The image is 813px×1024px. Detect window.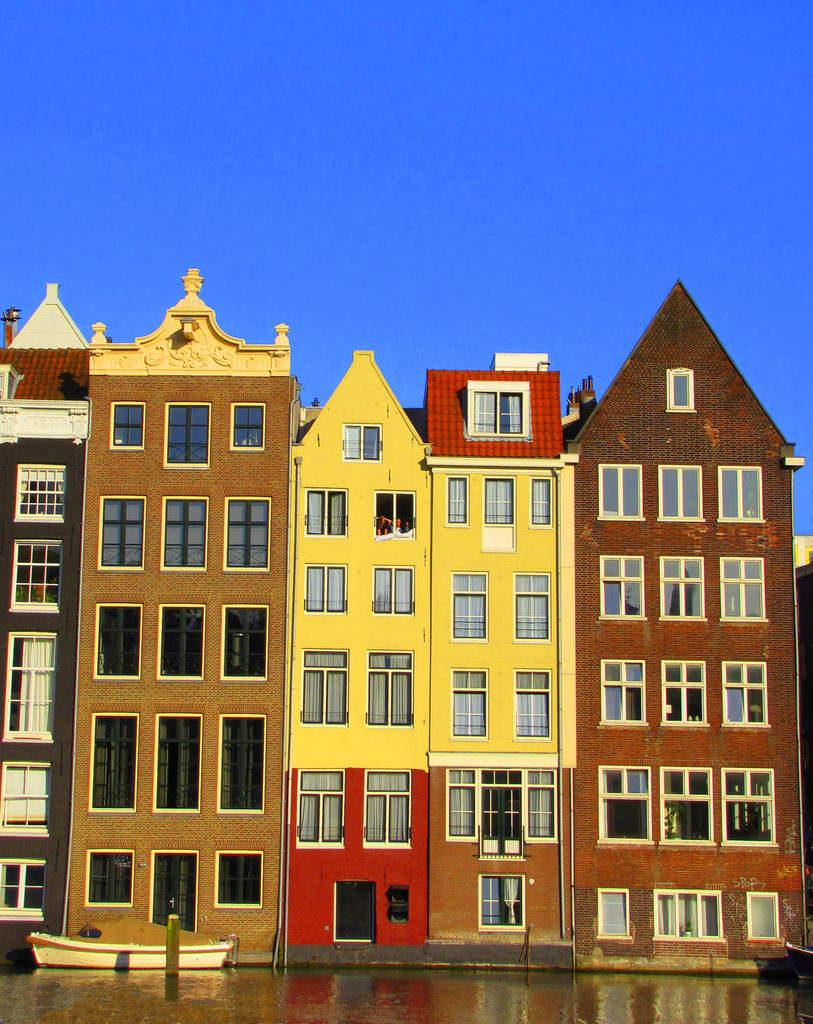
Detection: bbox(598, 557, 649, 620).
